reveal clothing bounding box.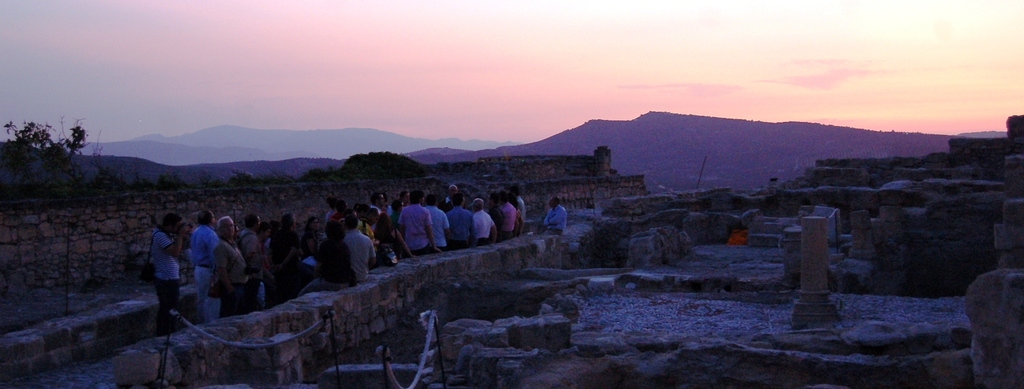
Revealed: locate(345, 226, 370, 280).
